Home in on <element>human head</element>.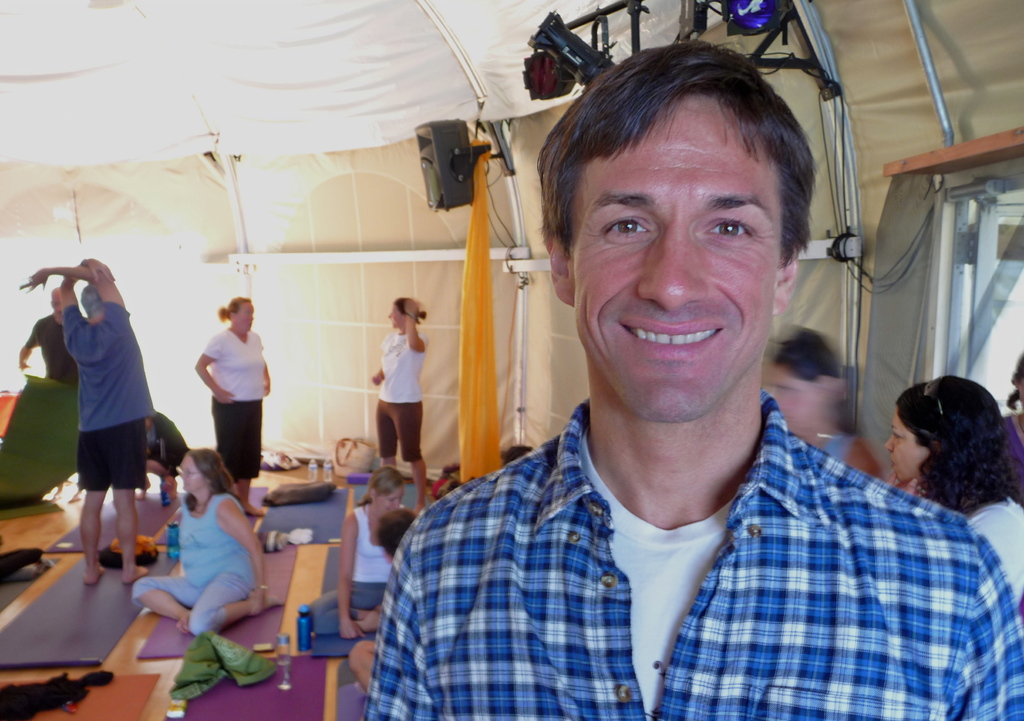
Homed in at detection(173, 446, 221, 491).
